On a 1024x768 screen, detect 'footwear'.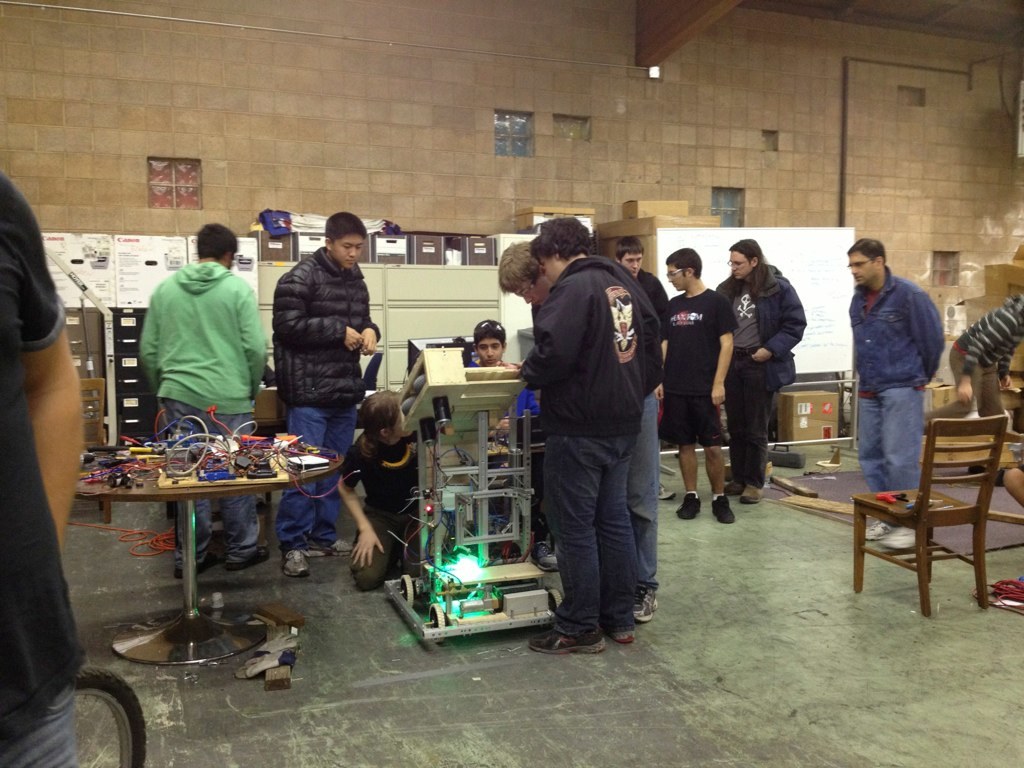
<box>225,545,268,572</box>.
